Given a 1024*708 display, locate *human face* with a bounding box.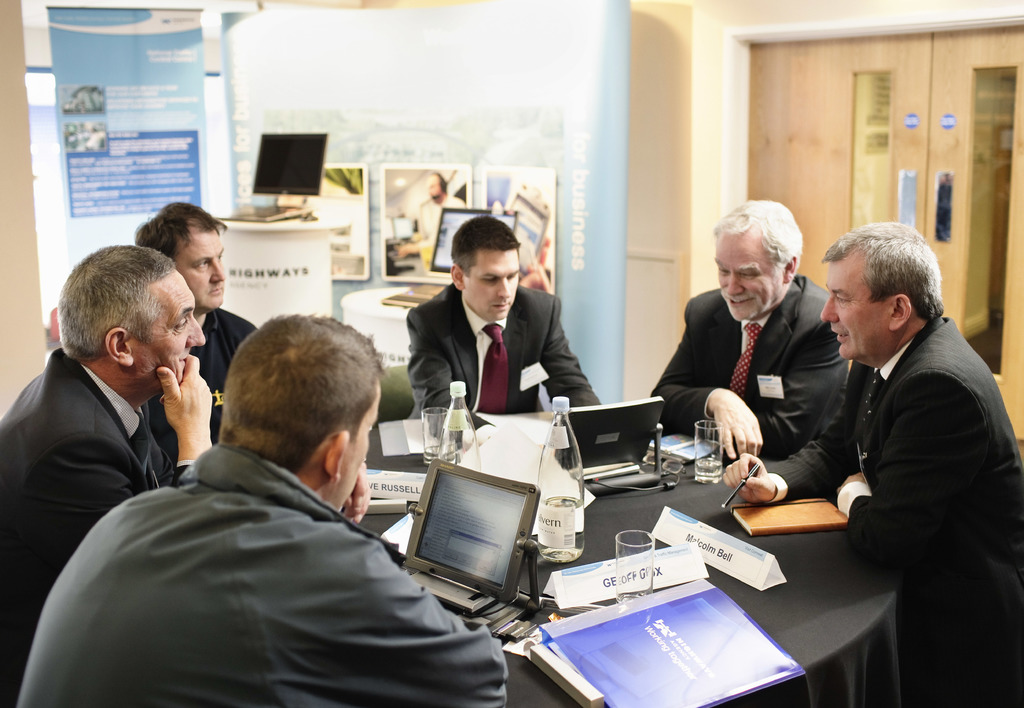
Located: (463,247,519,318).
